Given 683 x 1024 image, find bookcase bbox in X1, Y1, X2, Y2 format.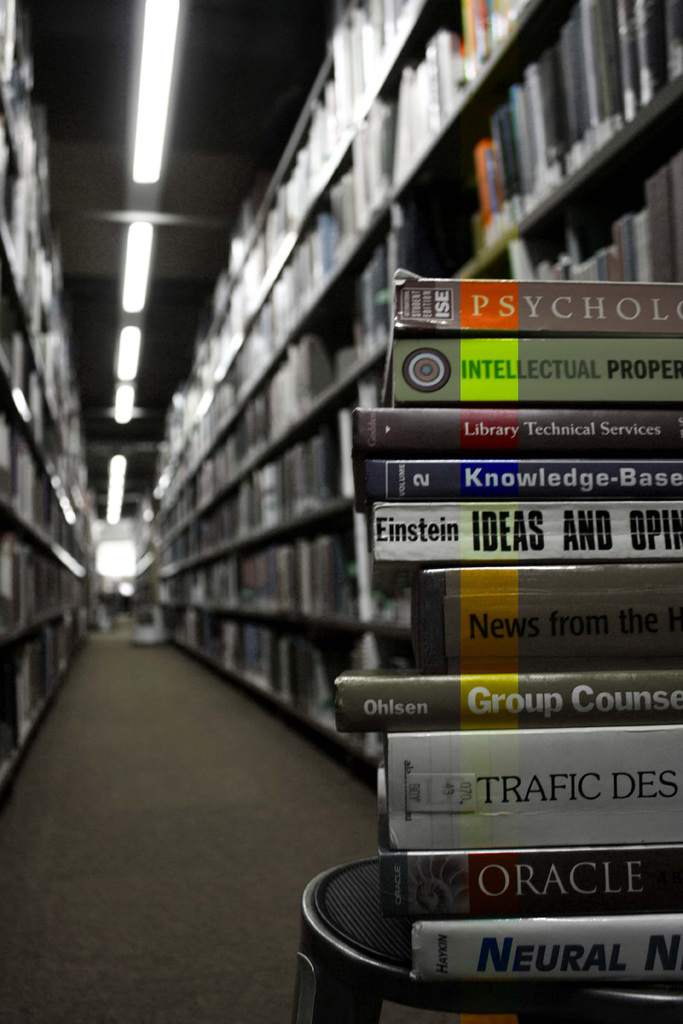
0, 0, 90, 815.
